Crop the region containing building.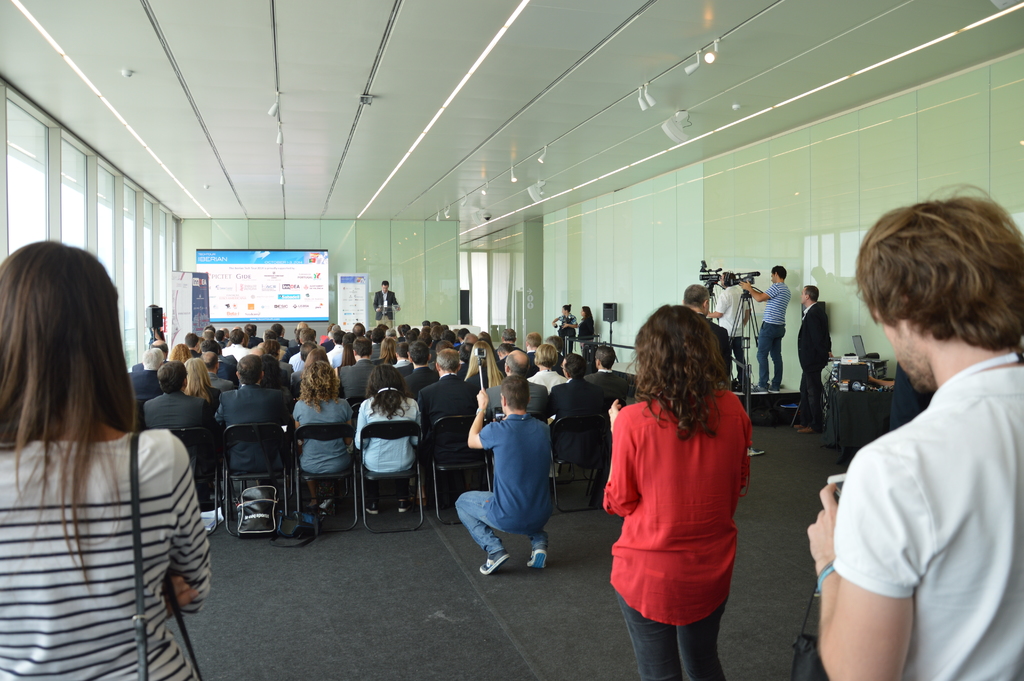
Crop region: box=[0, 0, 1023, 680].
